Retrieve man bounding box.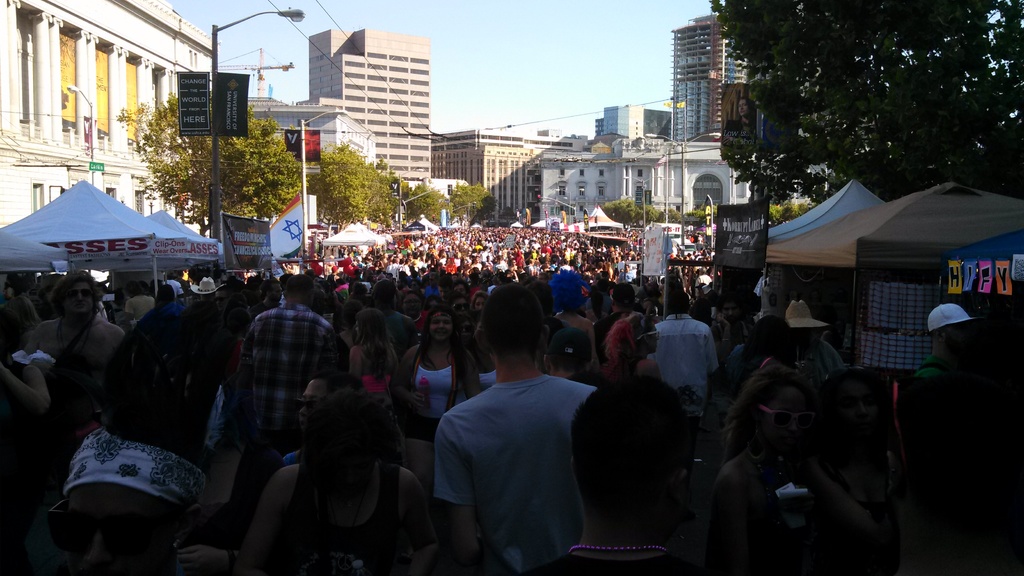
Bounding box: [425,299,621,575].
